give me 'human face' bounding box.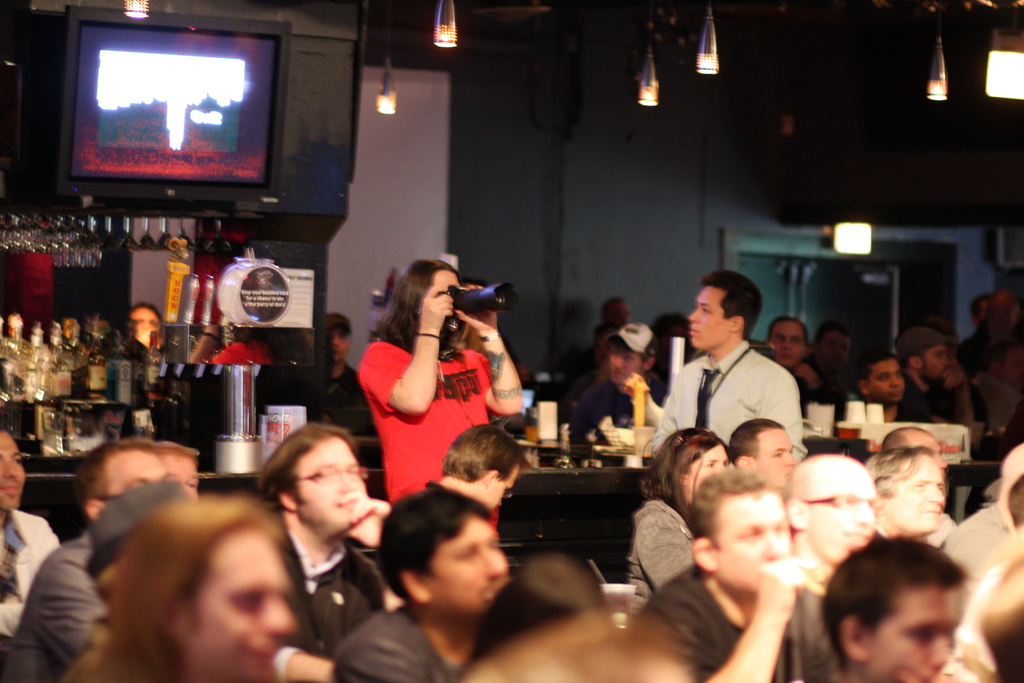
select_region(433, 529, 513, 603).
